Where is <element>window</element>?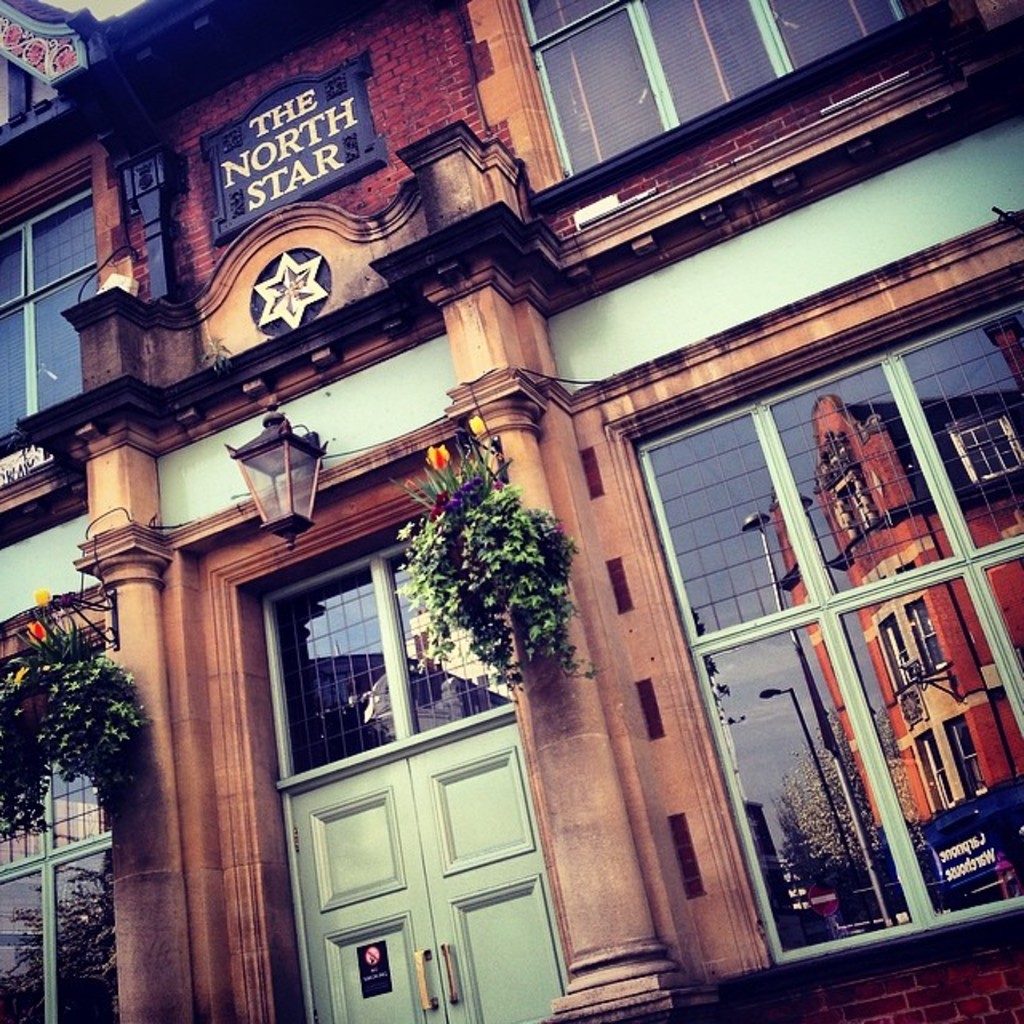
{"left": 261, "top": 517, "right": 518, "bottom": 779}.
